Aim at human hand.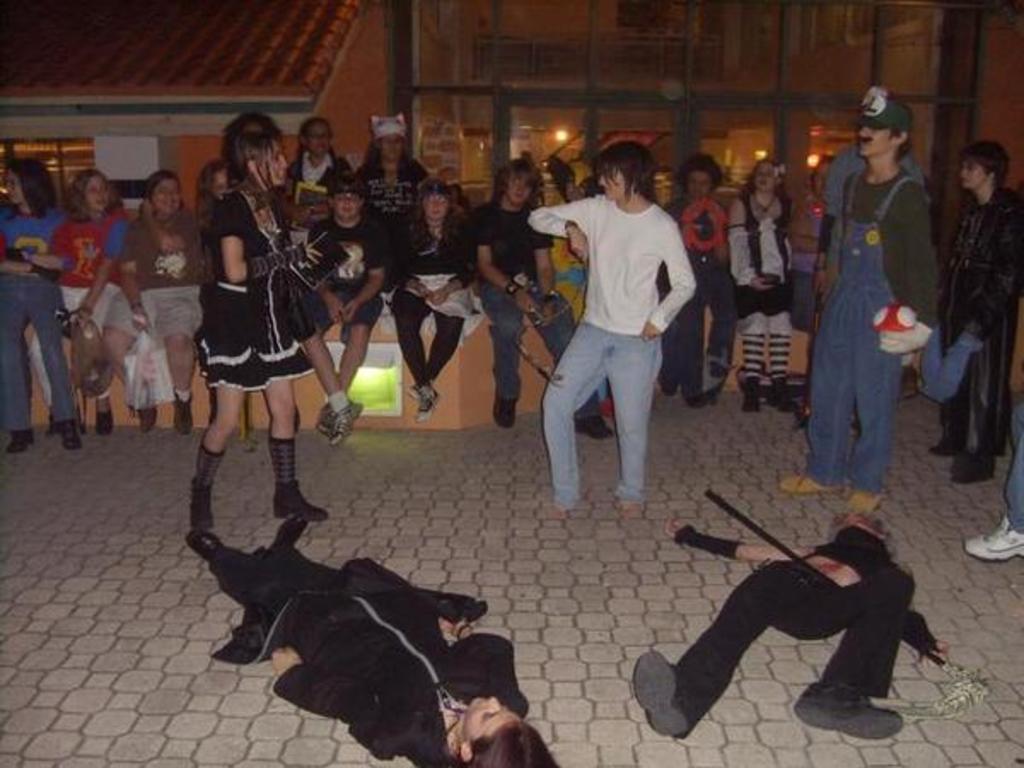
Aimed at l=270, t=645, r=304, b=684.
